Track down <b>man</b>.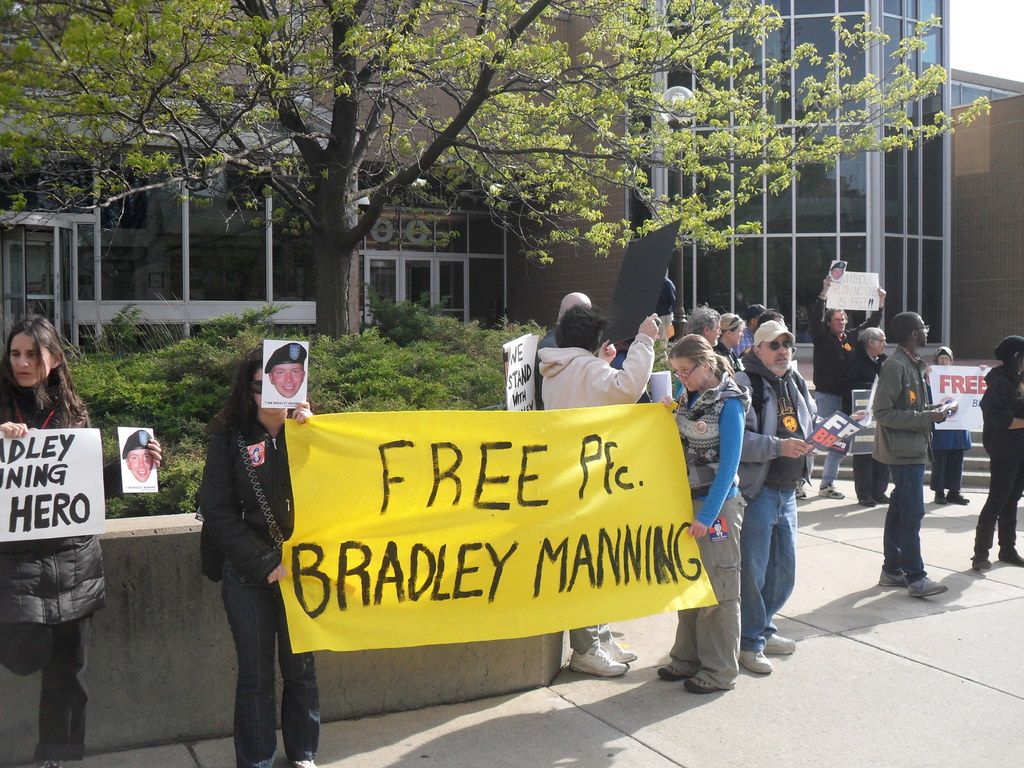
Tracked to bbox(865, 298, 961, 605).
